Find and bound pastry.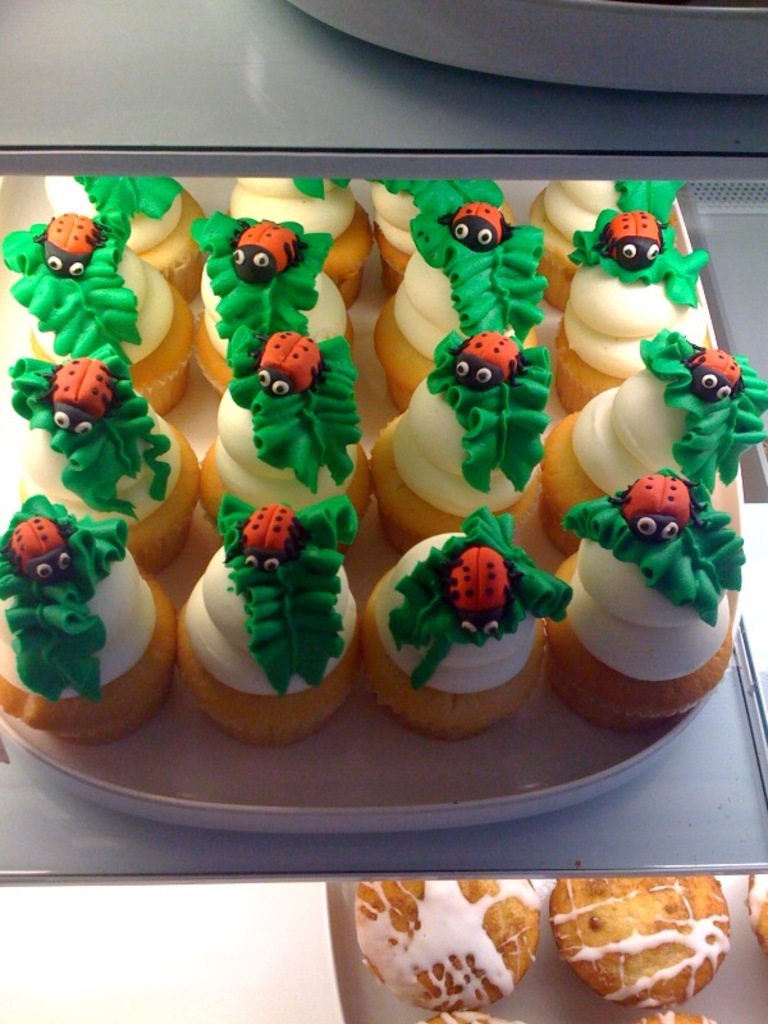
Bound: 367 507 575 736.
